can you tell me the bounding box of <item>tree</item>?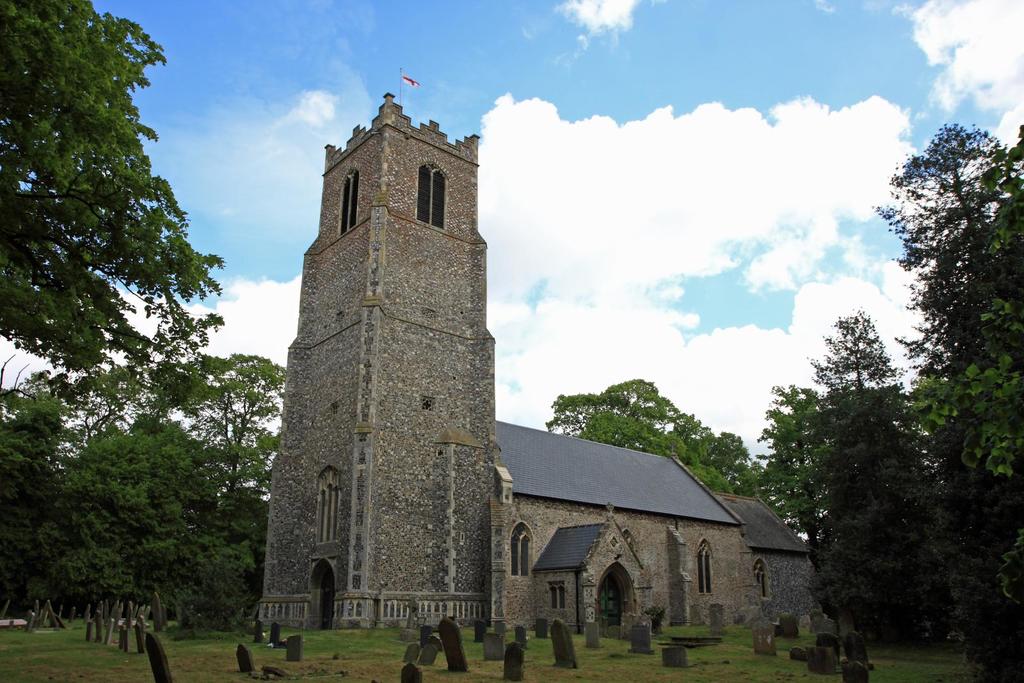
pyautogui.locateOnScreen(46, 430, 206, 647).
